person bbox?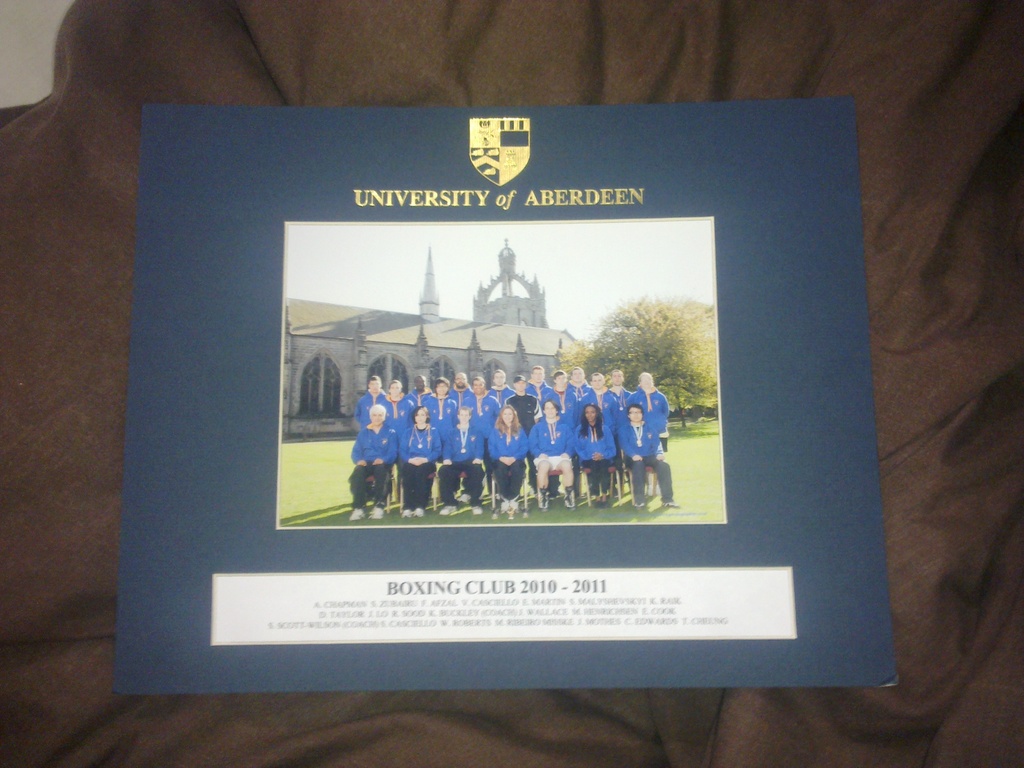
[left=578, top=404, right=634, bottom=509]
